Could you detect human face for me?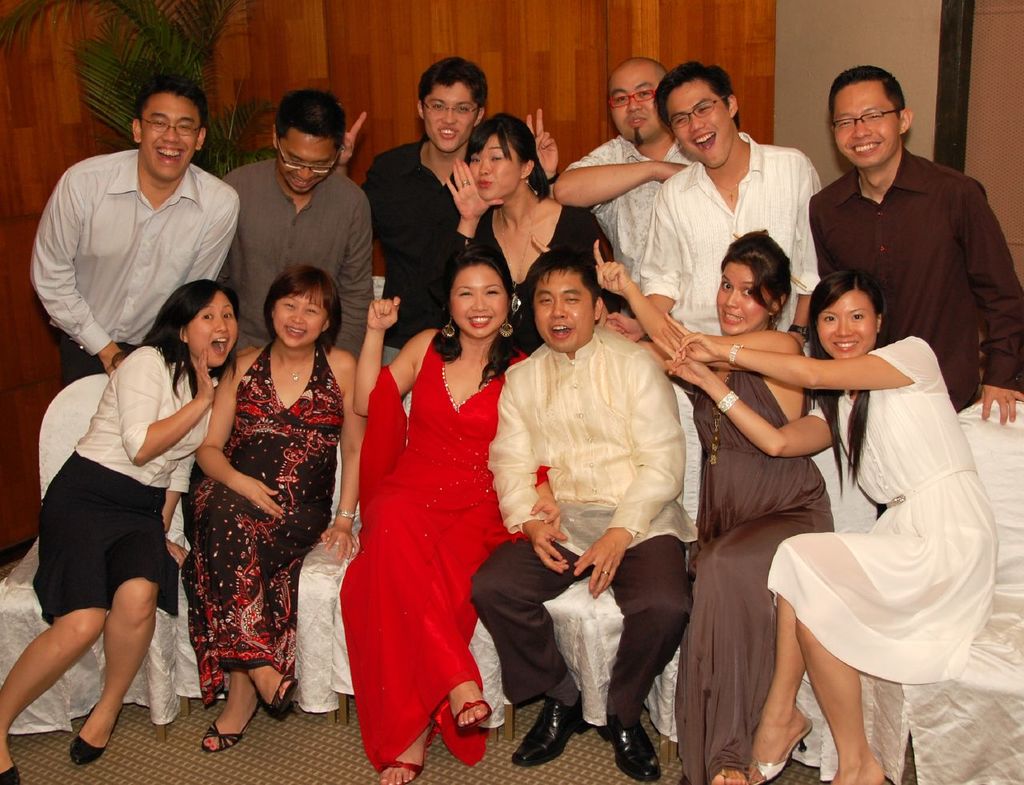
Detection result: [814, 294, 876, 362].
